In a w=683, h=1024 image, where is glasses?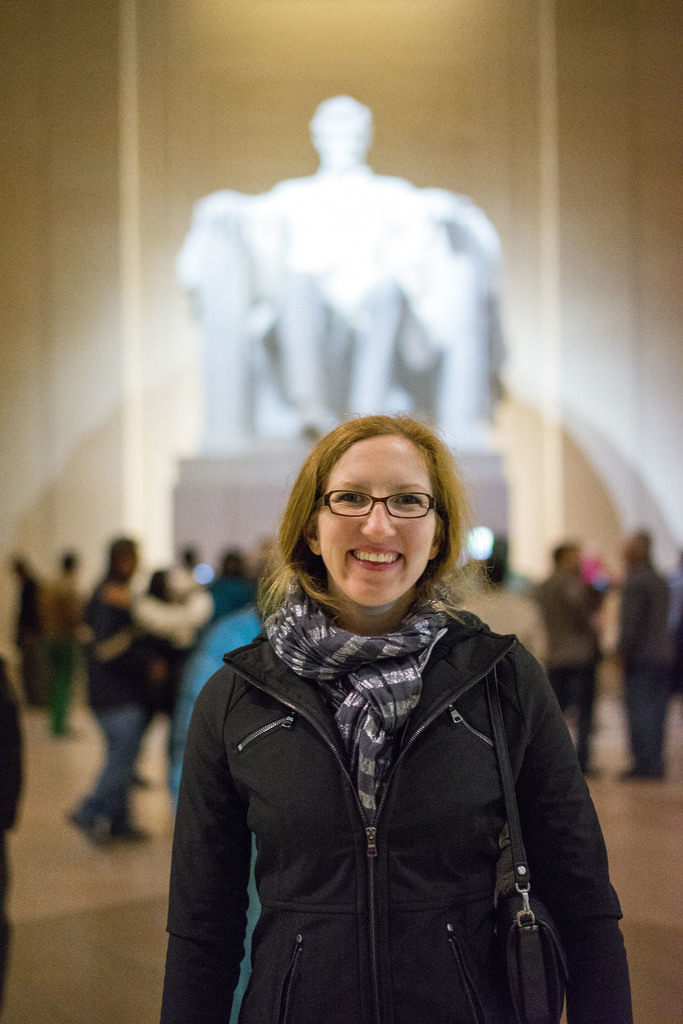
{"x1": 314, "y1": 486, "x2": 449, "y2": 521}.
